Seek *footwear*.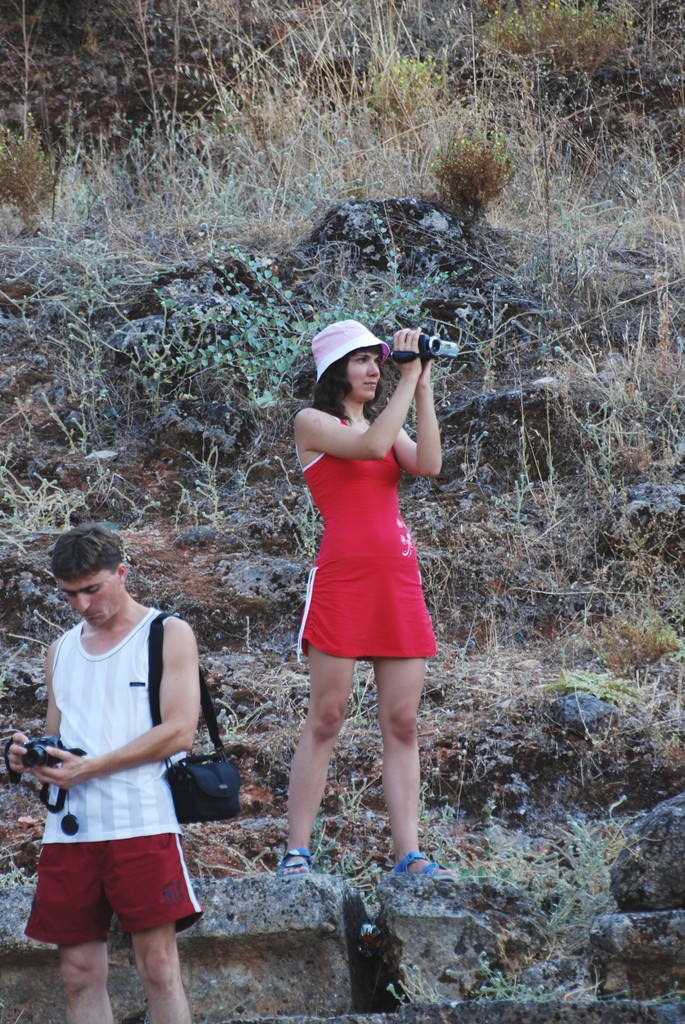
[left=270, top=845, right=317, bottom=879].
